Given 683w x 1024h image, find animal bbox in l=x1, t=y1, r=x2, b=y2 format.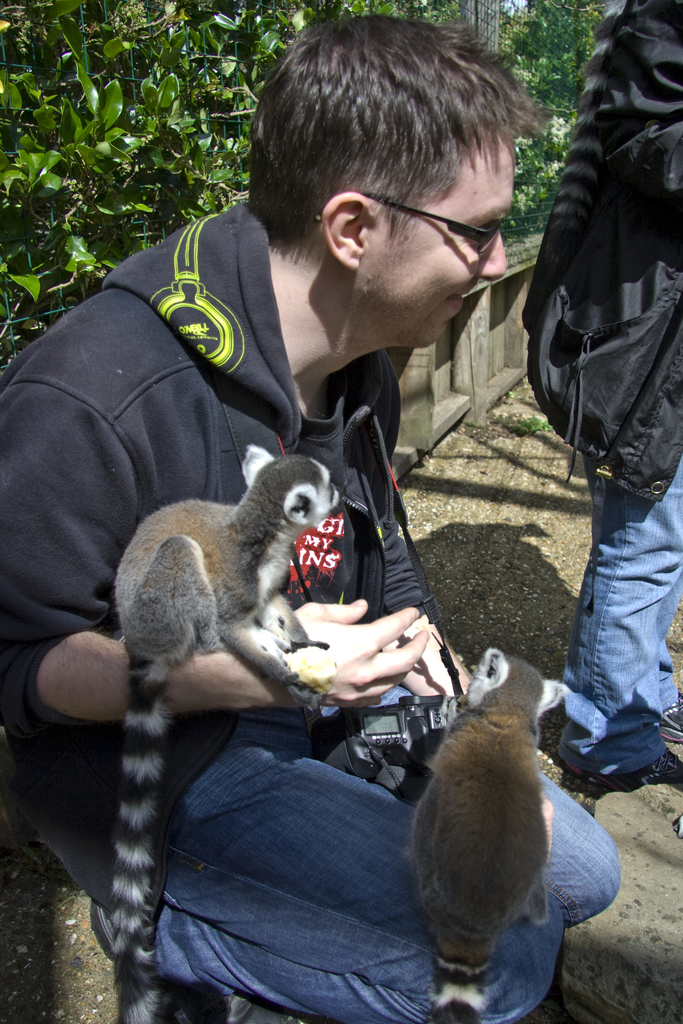
l=402, t=642, r=577, b=1023.
